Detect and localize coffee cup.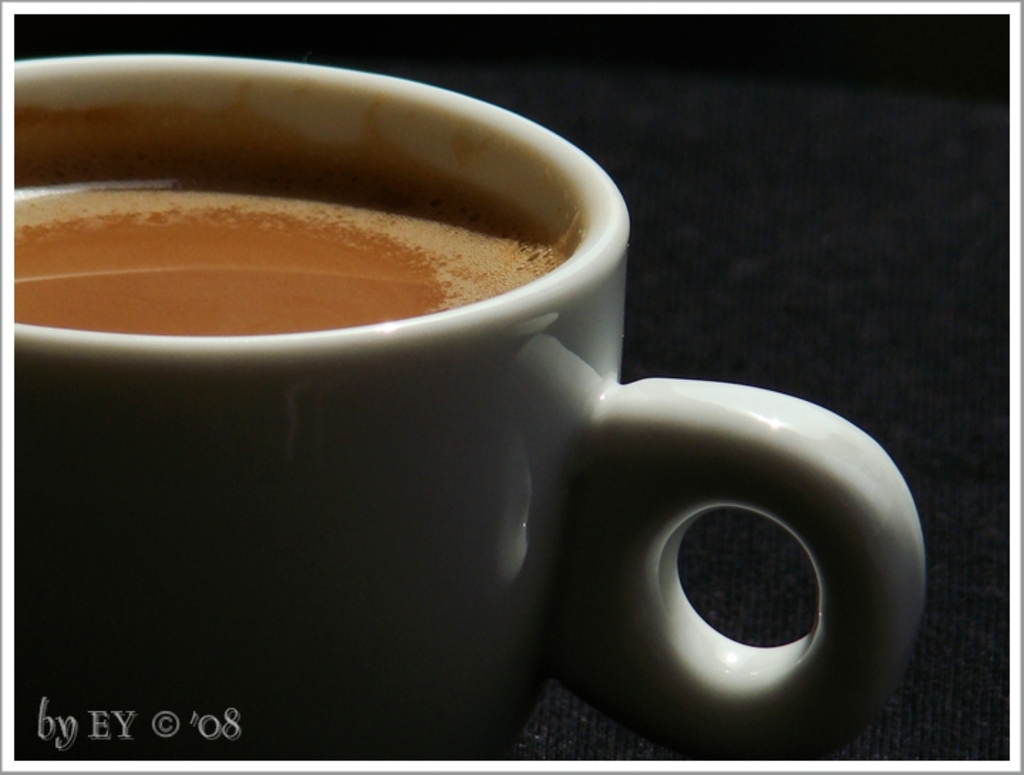
Localized at (16,46,930,758).
